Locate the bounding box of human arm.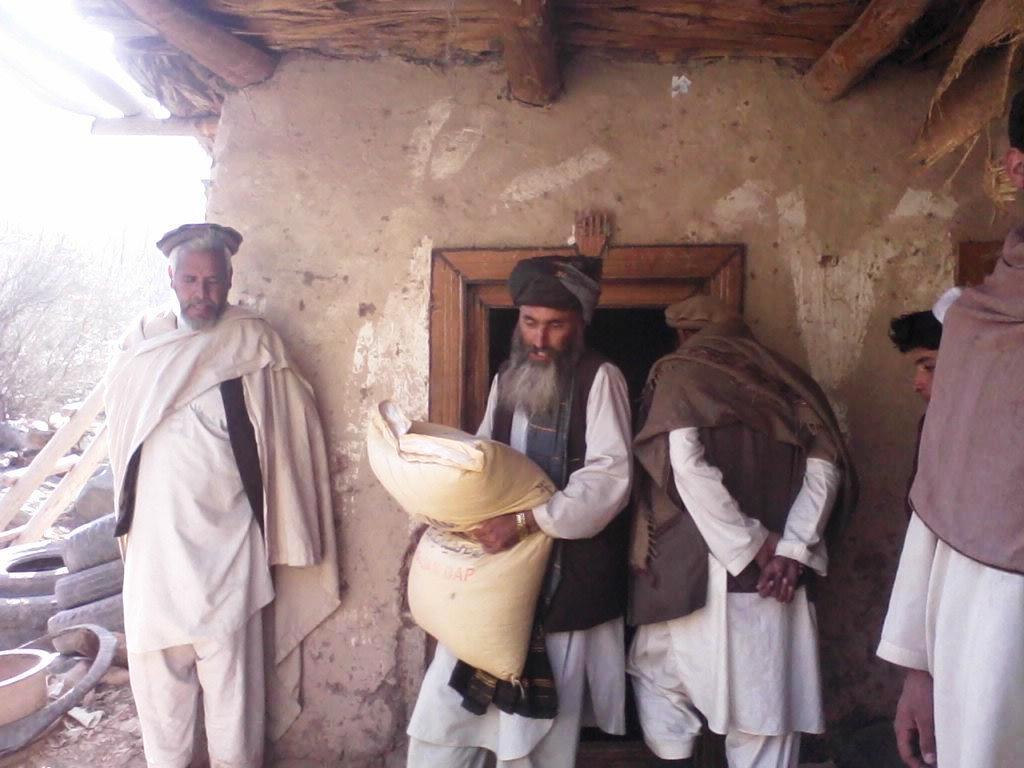
Bounding box: bbox=[478, 367, 638, 543].
